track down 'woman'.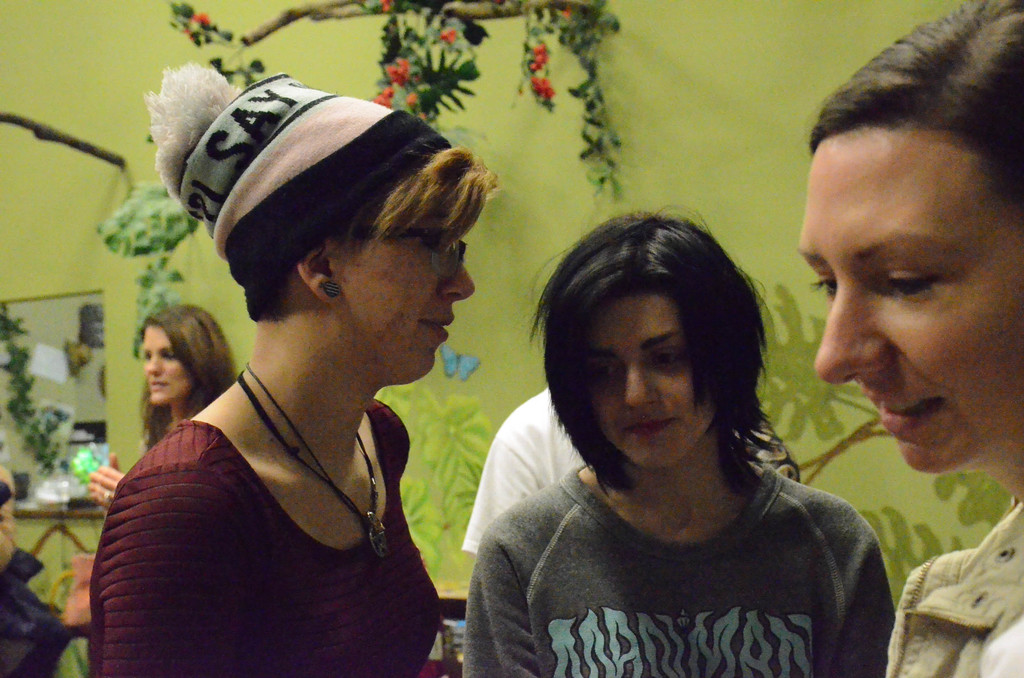
Tracked to [468,204,899,677].
